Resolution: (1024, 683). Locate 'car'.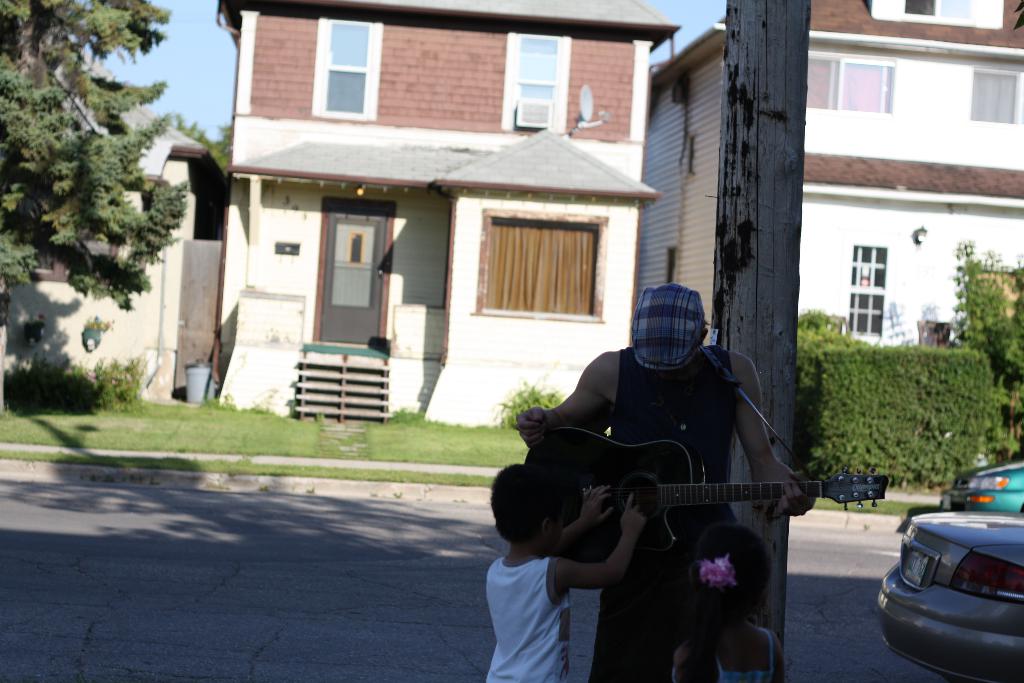
(left=878, top=513, right=1023, bottom=682).
